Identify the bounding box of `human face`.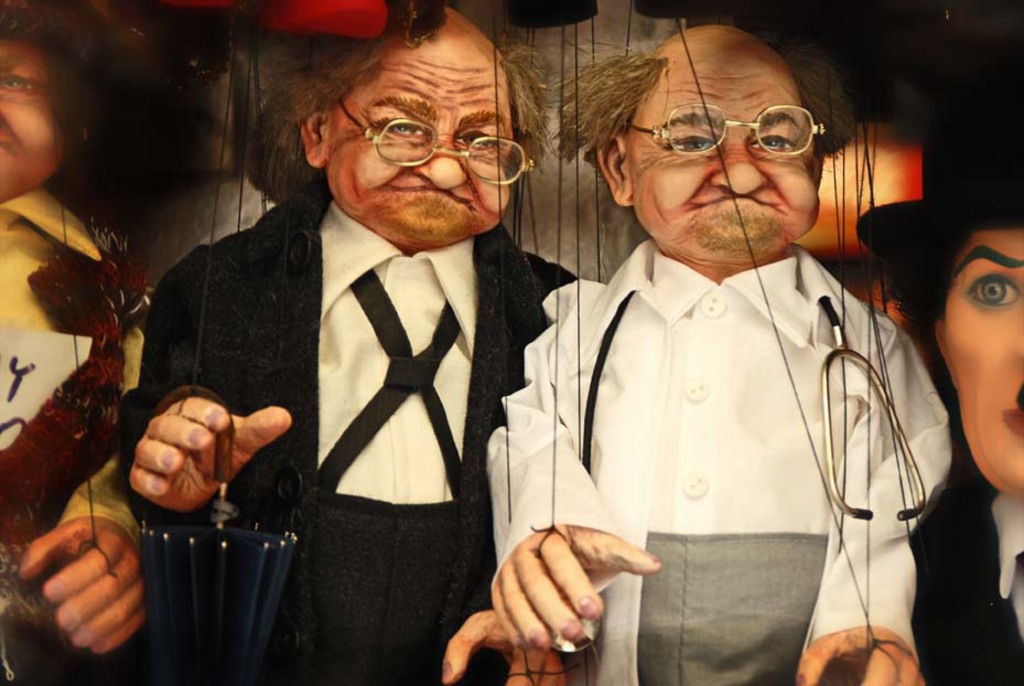
{"left": 328, "top": 60, "right": 515, "bottom": 244}.
